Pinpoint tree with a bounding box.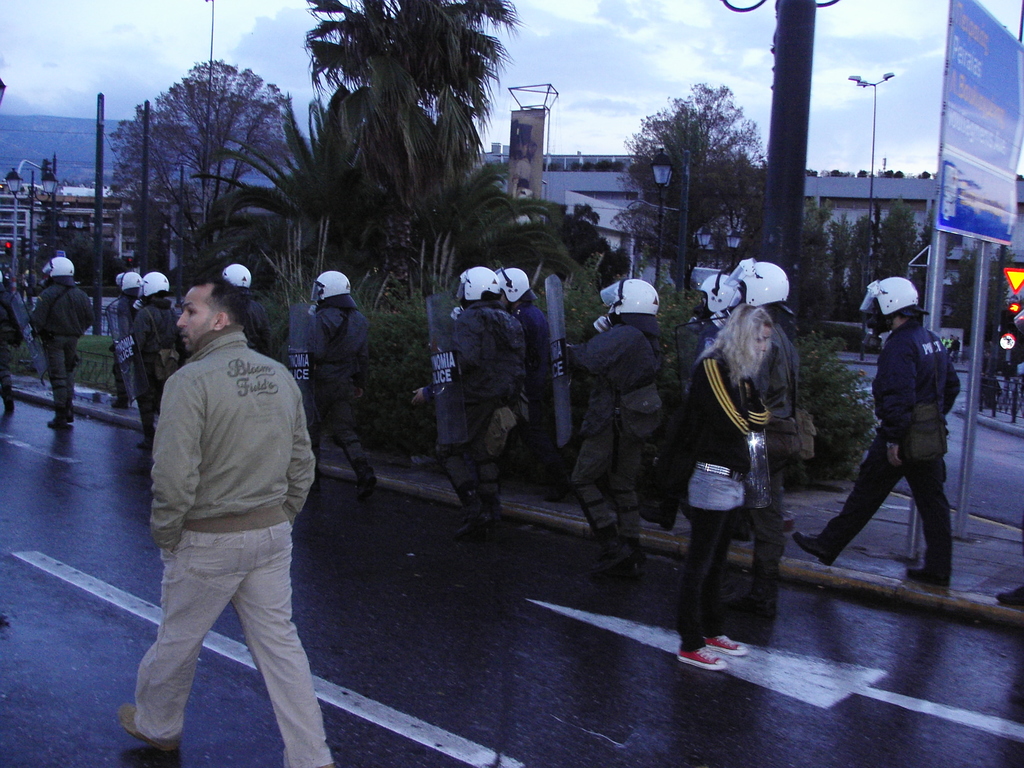
locate(384, 142, 564, 333).
